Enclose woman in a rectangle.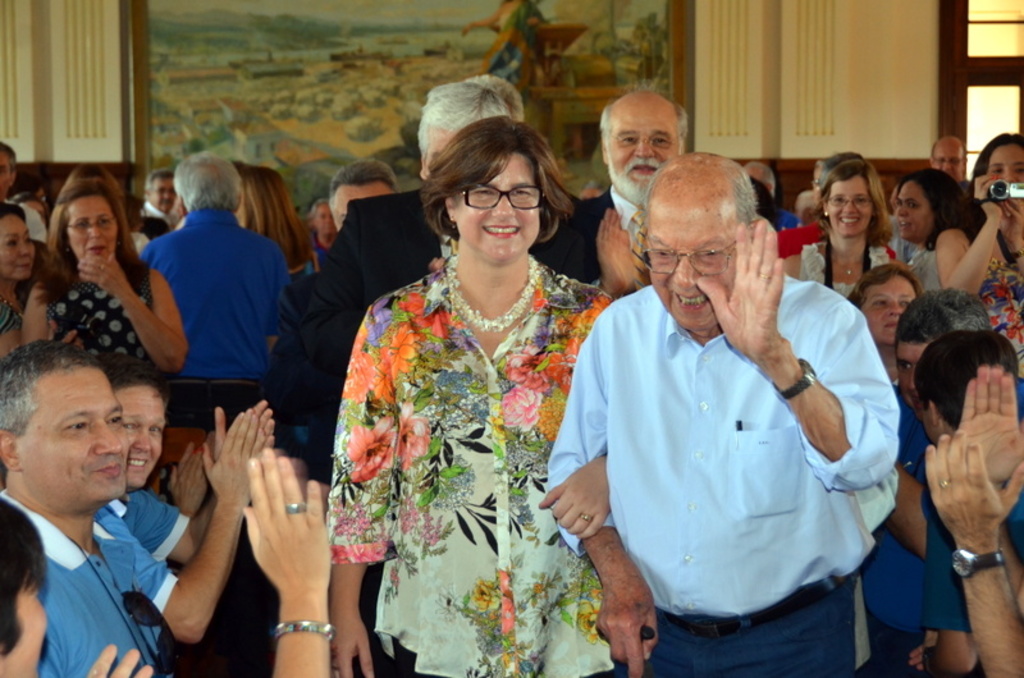
bbox(19, 178, 189, 400).
